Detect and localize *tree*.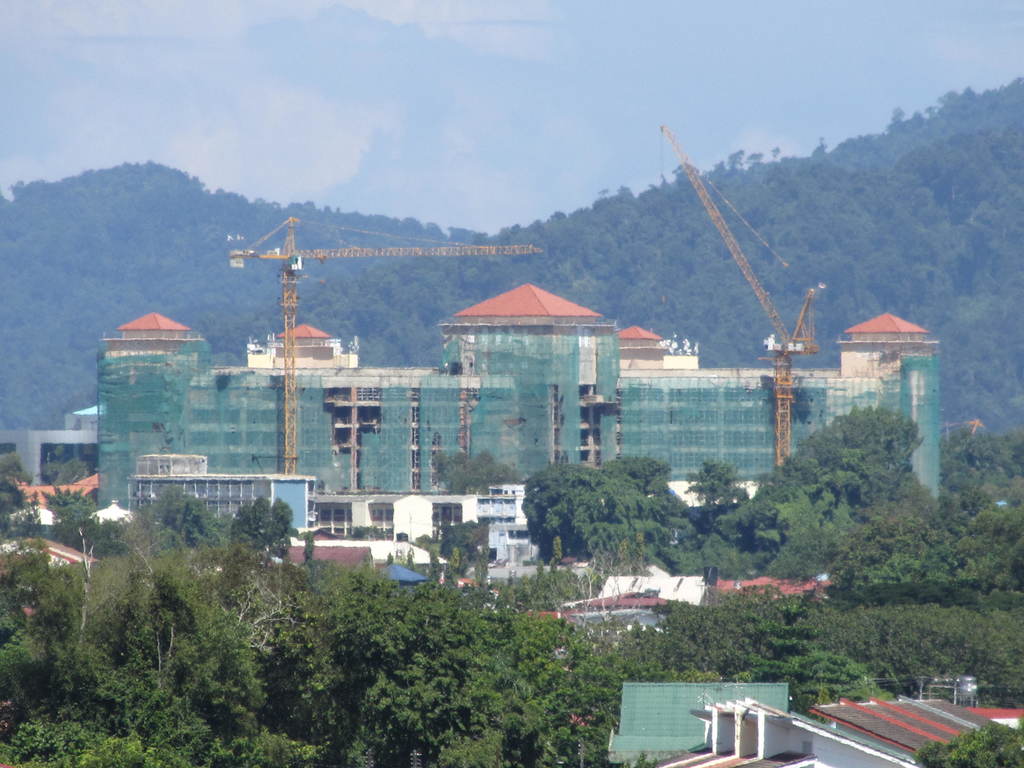
Localized at left=411, top=532, right=447, bottom=591.
